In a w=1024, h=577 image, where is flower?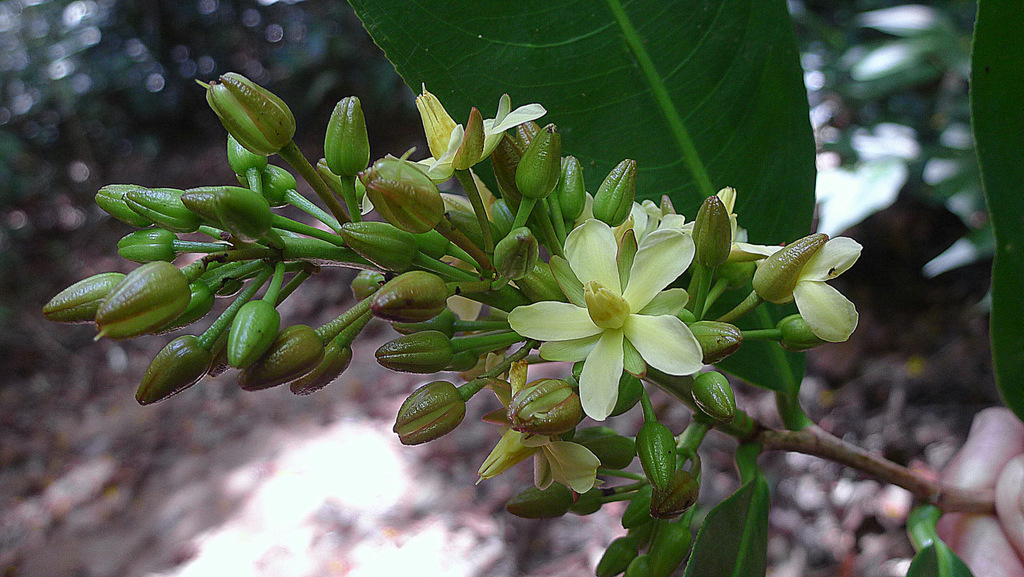
crop(506, 211, 698, 425).
